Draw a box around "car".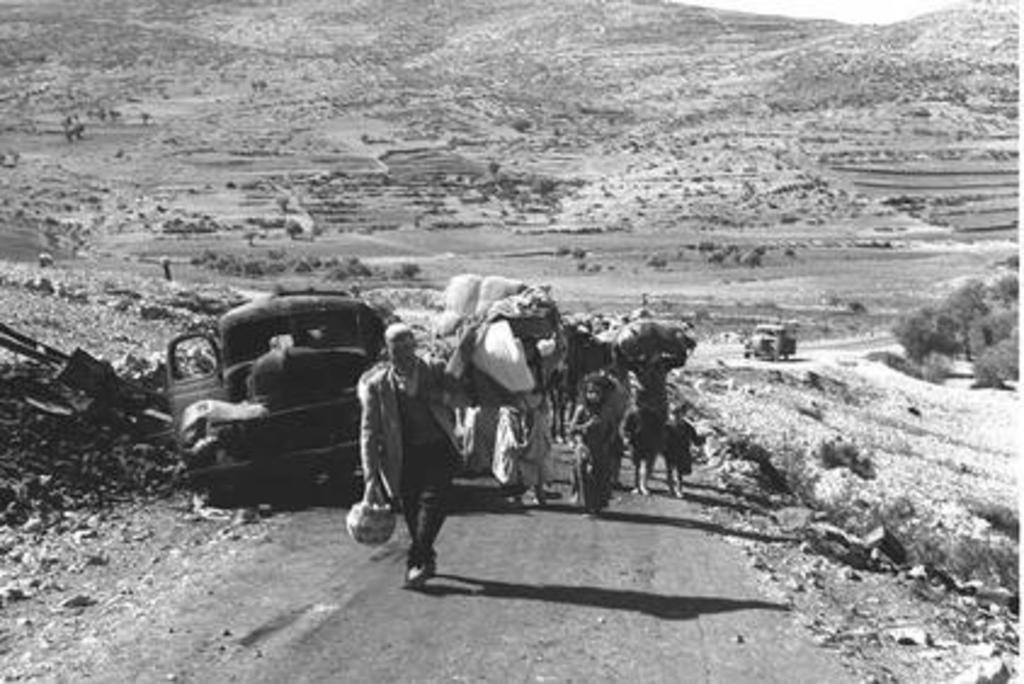
left=133, top=279, right=417, bottom=524.
